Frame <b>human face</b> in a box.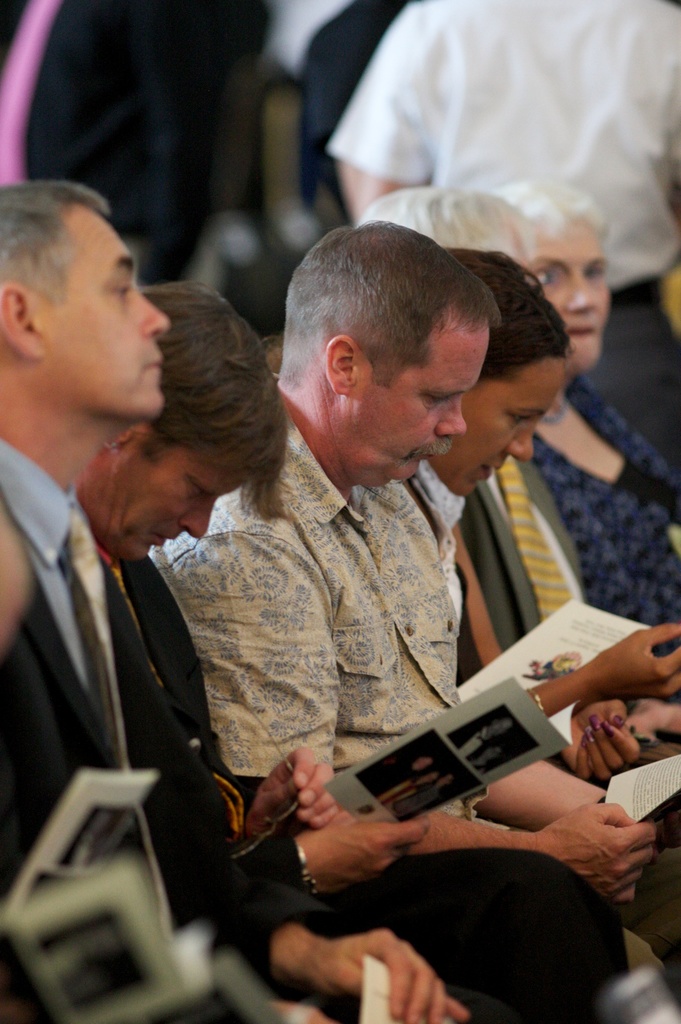
pyautogui.locateOnScreen(342, 319, 495, 476).
